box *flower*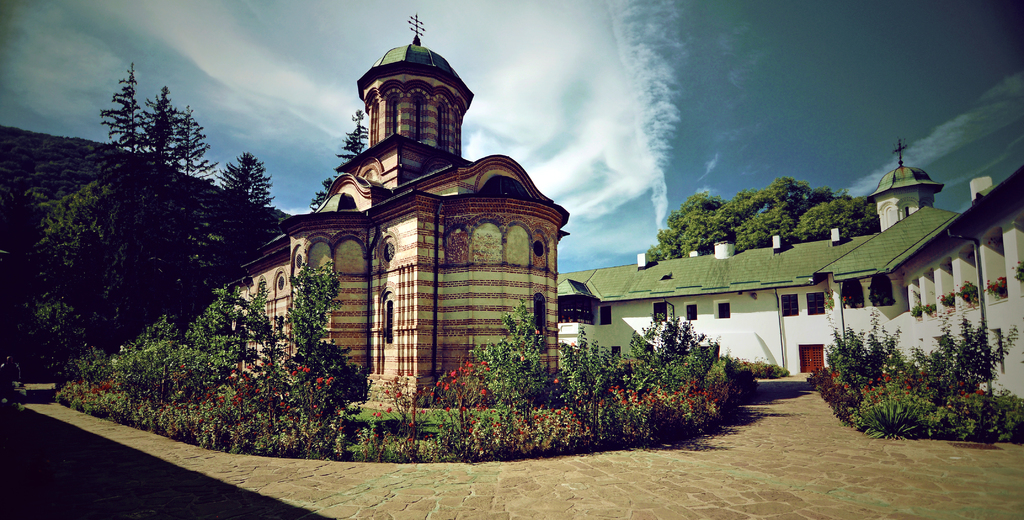
[x1=682, y1=357, x2=690, y2=366]
